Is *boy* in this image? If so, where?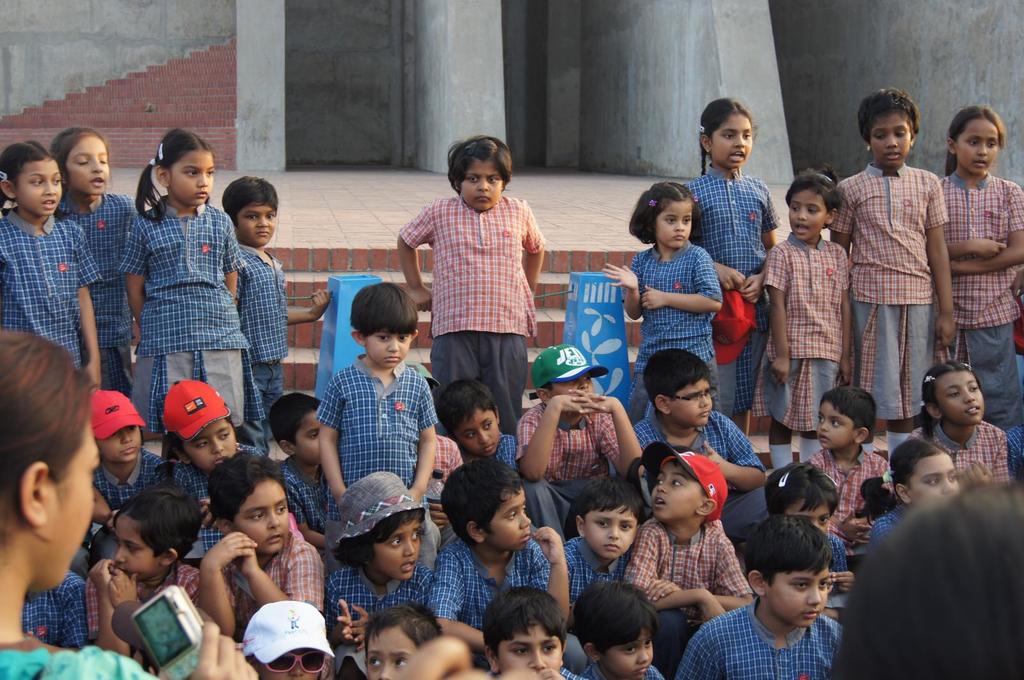
Yes, at x1=636, y1=355, x2=772, y2=495.
